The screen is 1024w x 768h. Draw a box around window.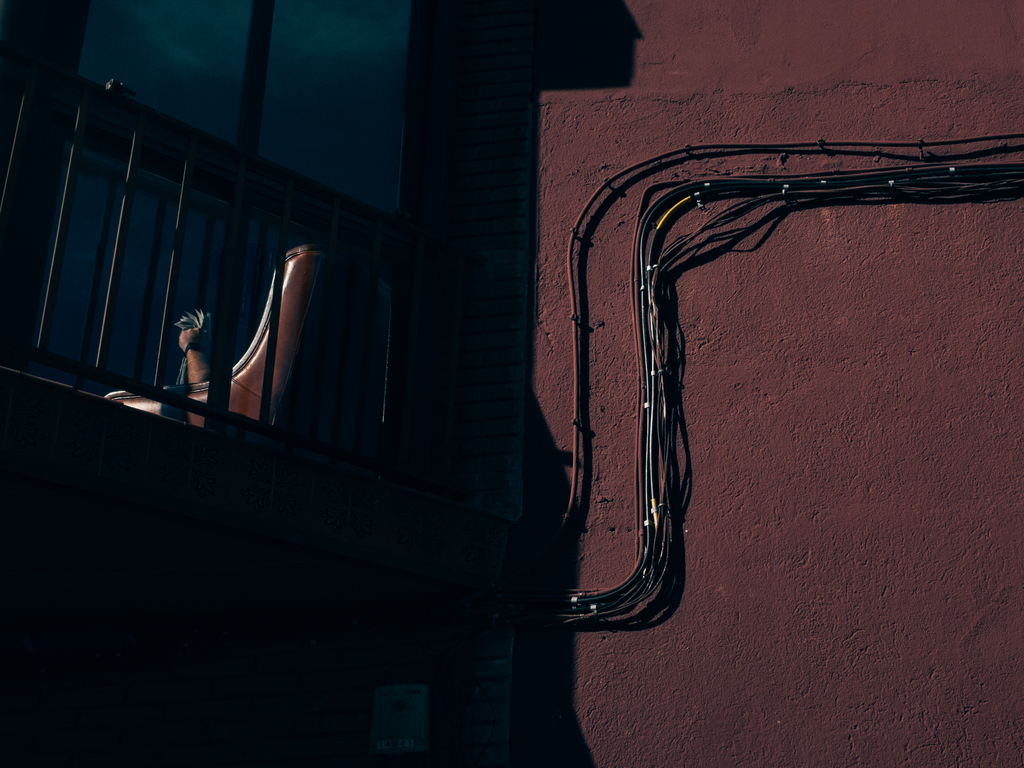
rect(0, 1, 423, 494).
